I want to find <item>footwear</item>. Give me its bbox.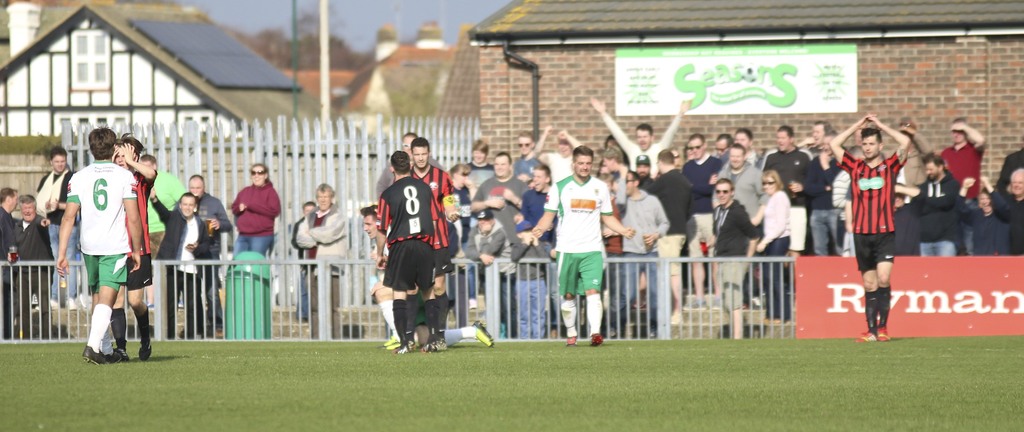
[567,333,577,344].
